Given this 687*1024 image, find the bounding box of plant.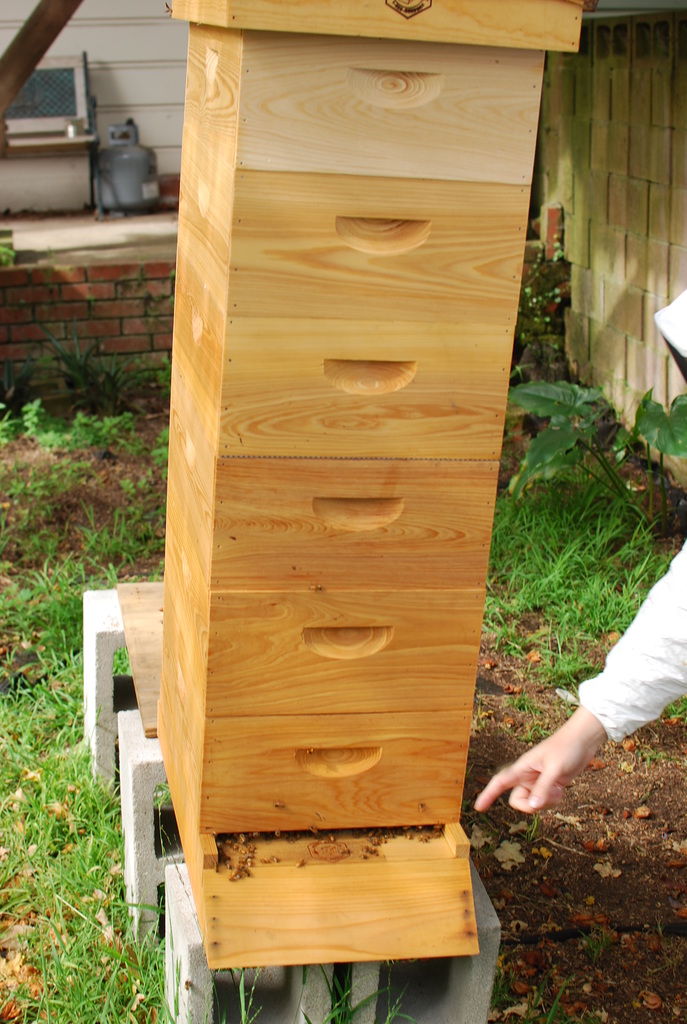
[664,701,686,725].
